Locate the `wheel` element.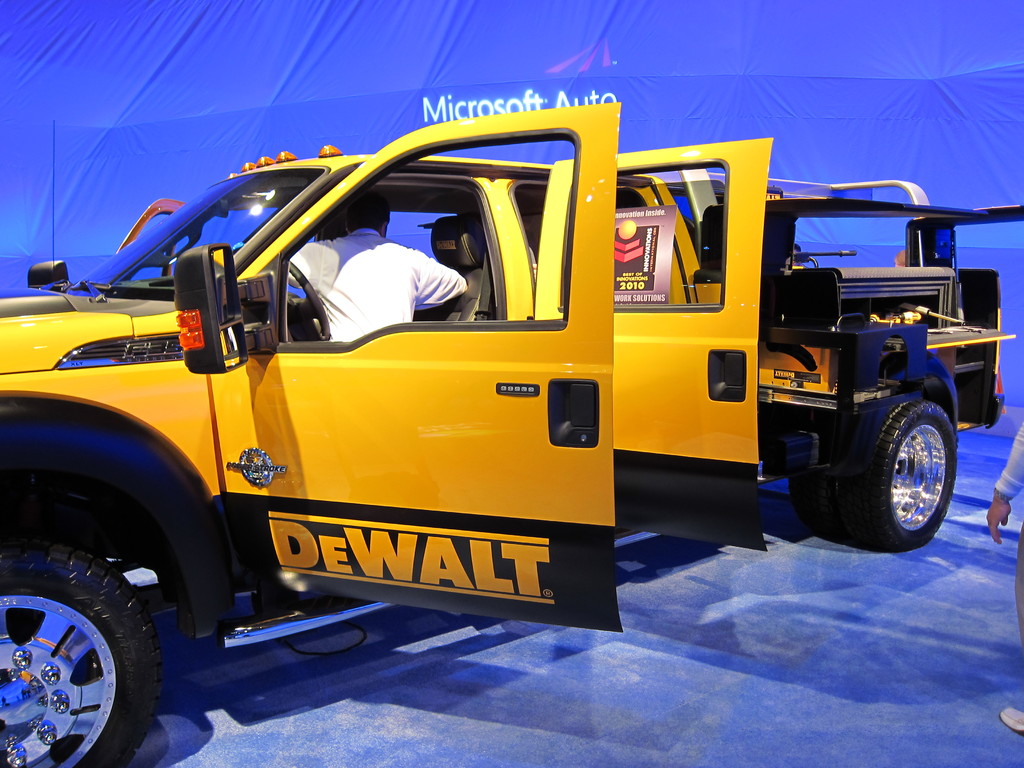
Element bbox: BBox(834, 392, 990, 555).
